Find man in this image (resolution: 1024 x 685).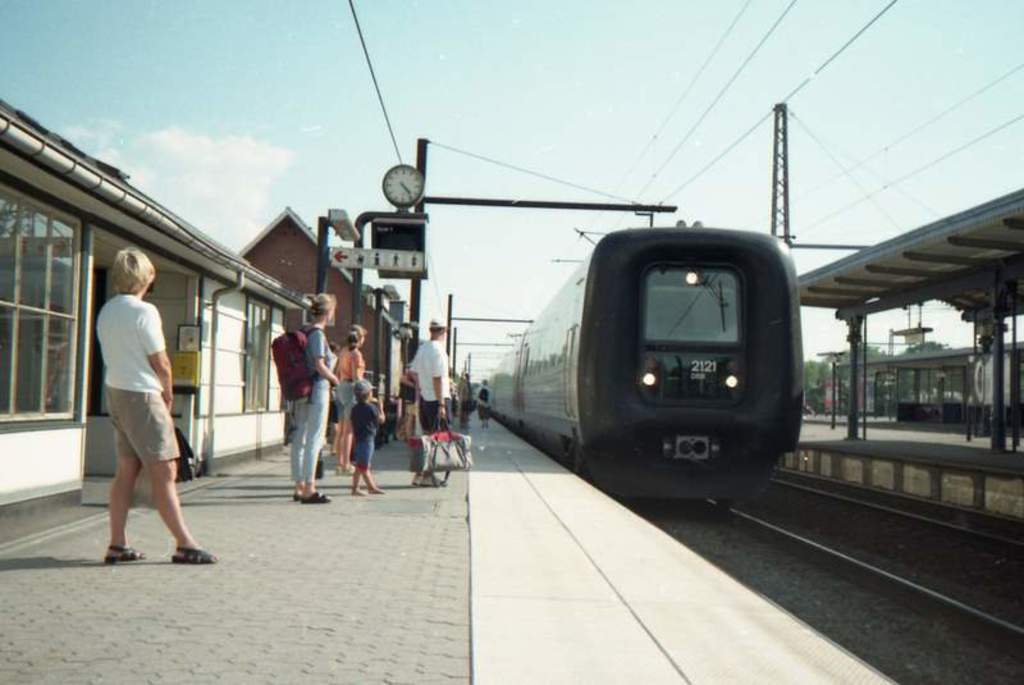
{"x1": 452, "y1": 374, "x2": 479, "y2": 430}.
